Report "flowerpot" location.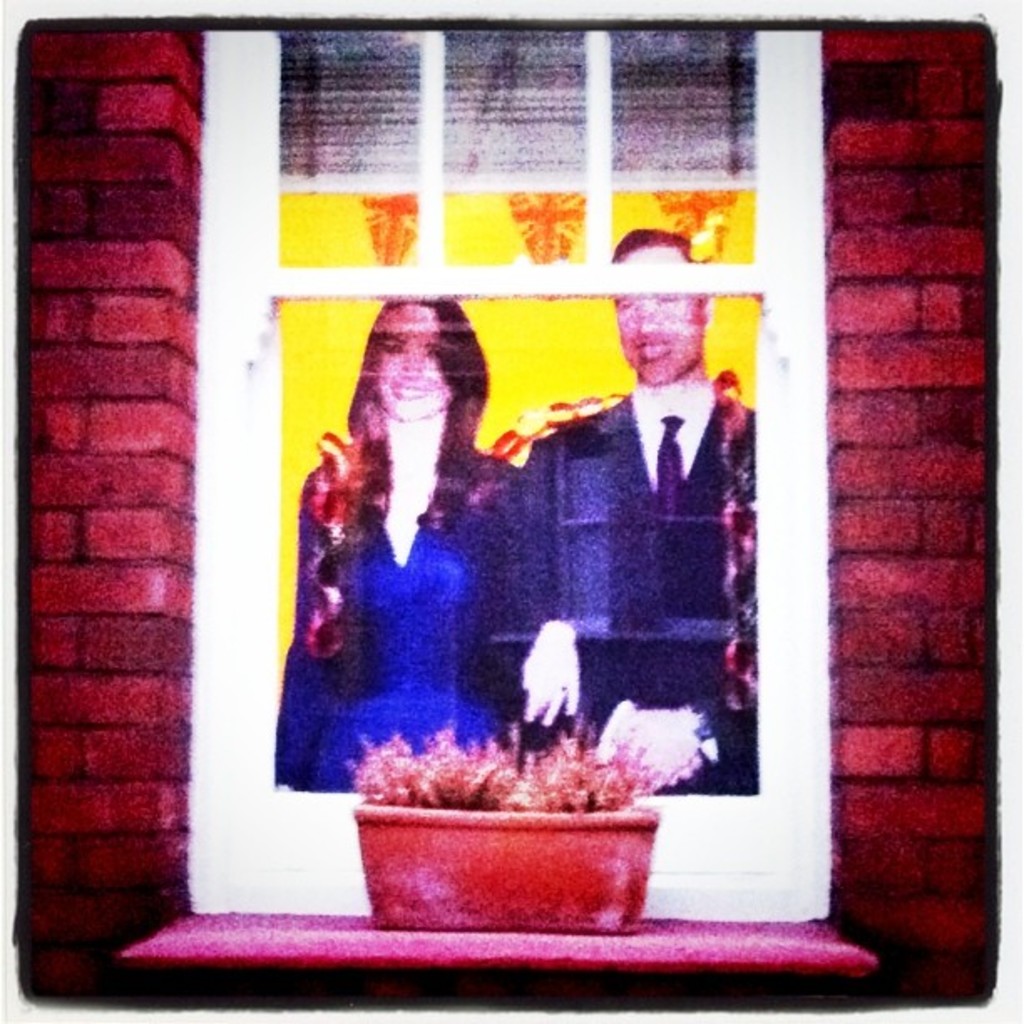
Report: box=[316, 746, 688, 952].
